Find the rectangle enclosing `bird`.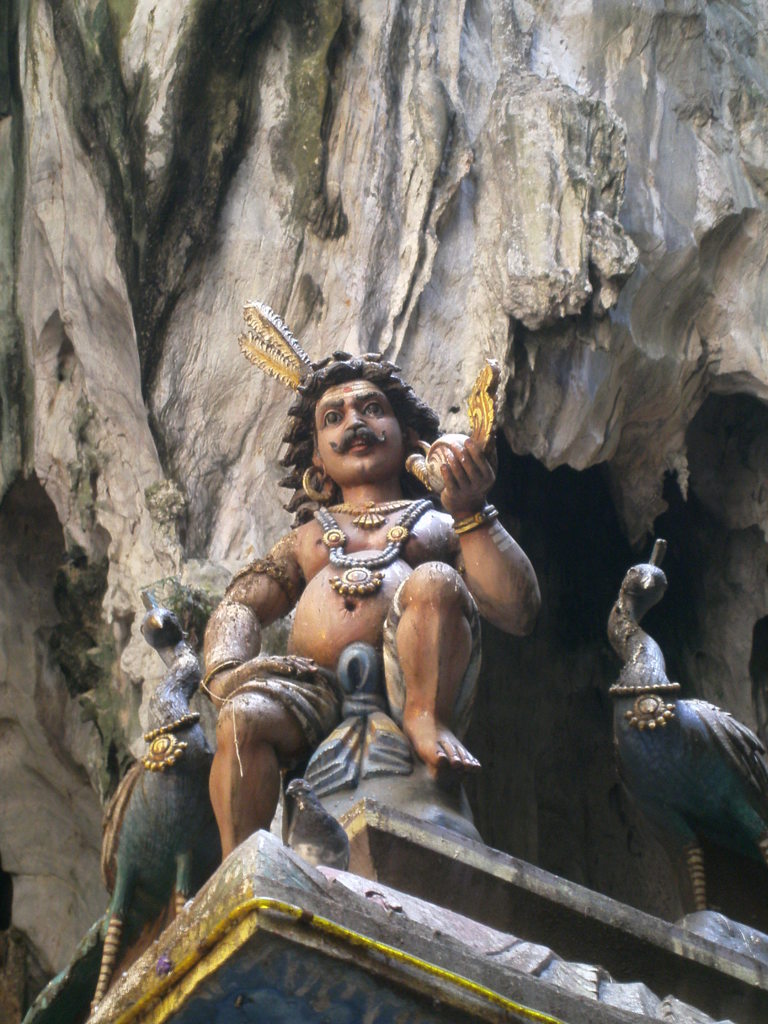
box=[609, 537, 767, 911].
